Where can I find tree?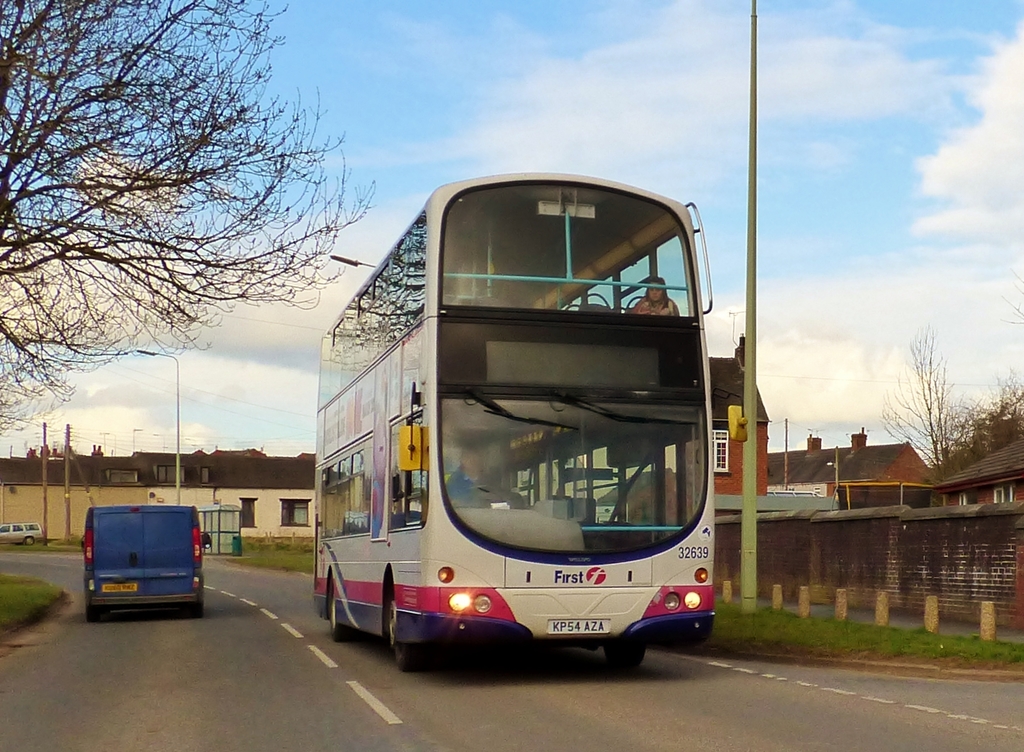
You can find it at detection(0, 0, 378, 435).
